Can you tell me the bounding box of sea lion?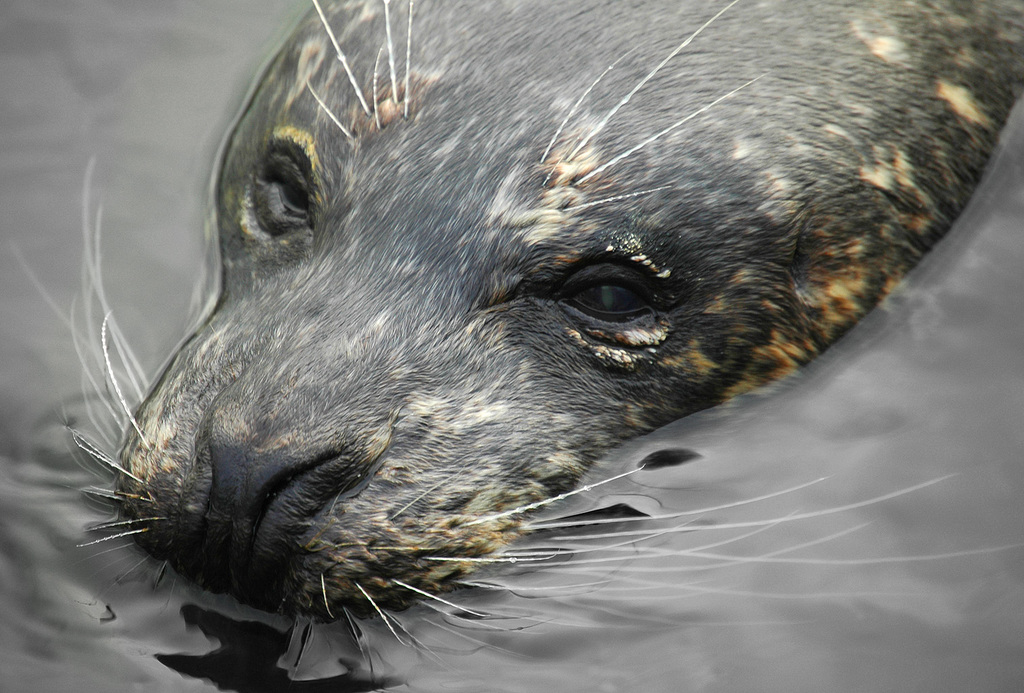
locate(60, 0, 1023, 692).
